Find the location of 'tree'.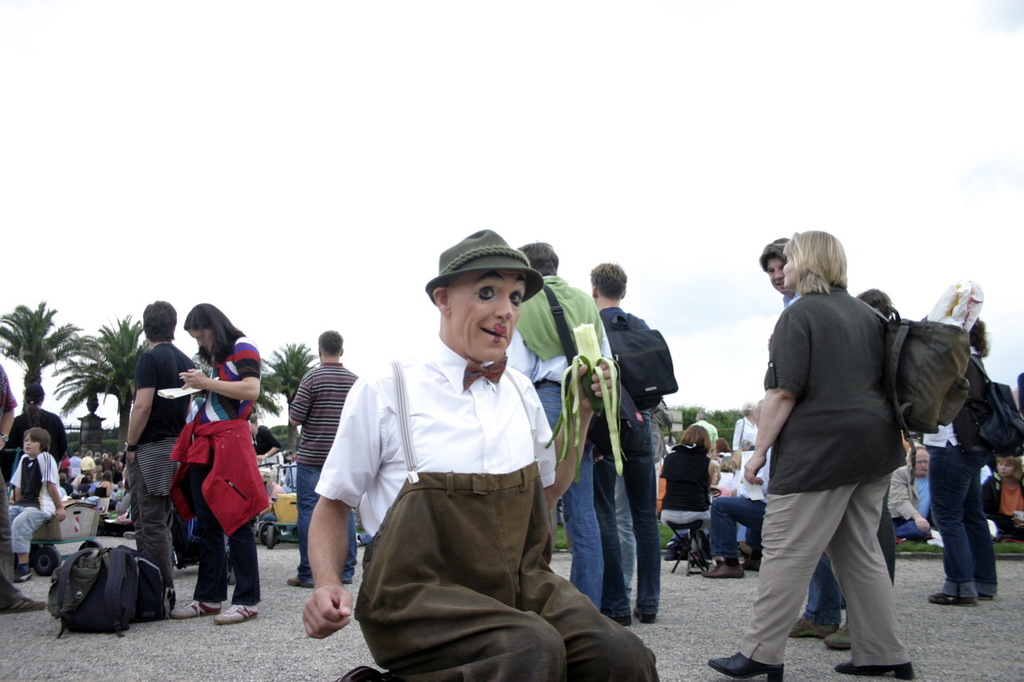
Location: 49, 320, 144, 431.
